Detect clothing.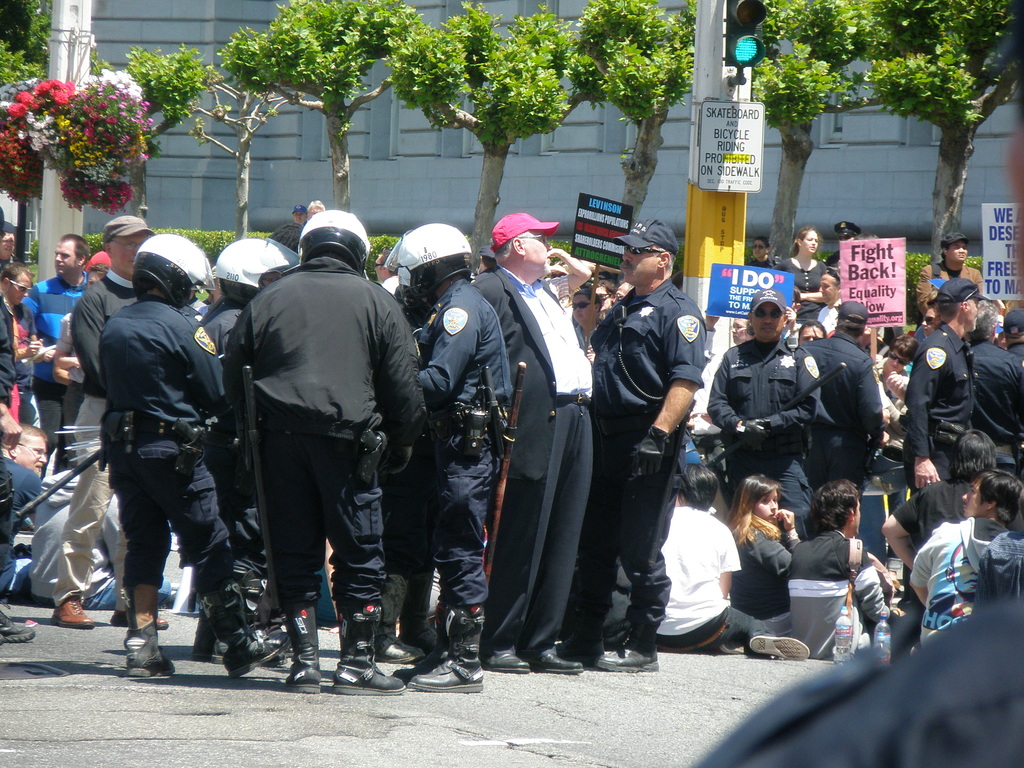
Detected at 191:302:237:389.
